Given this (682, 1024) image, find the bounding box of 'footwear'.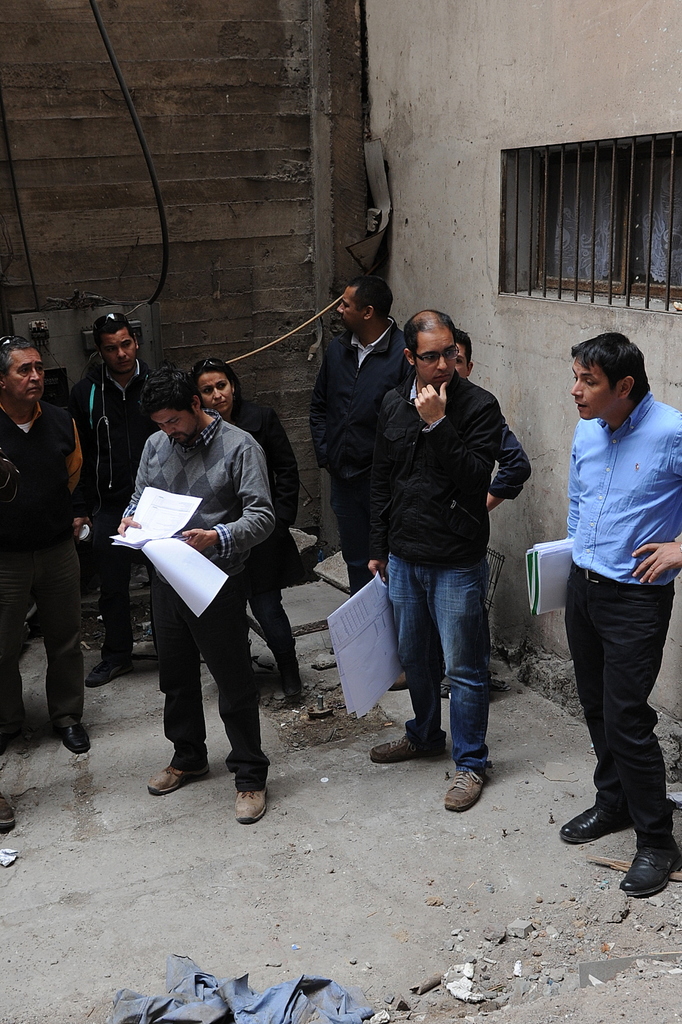
locate(0, 704, 6, 748).
